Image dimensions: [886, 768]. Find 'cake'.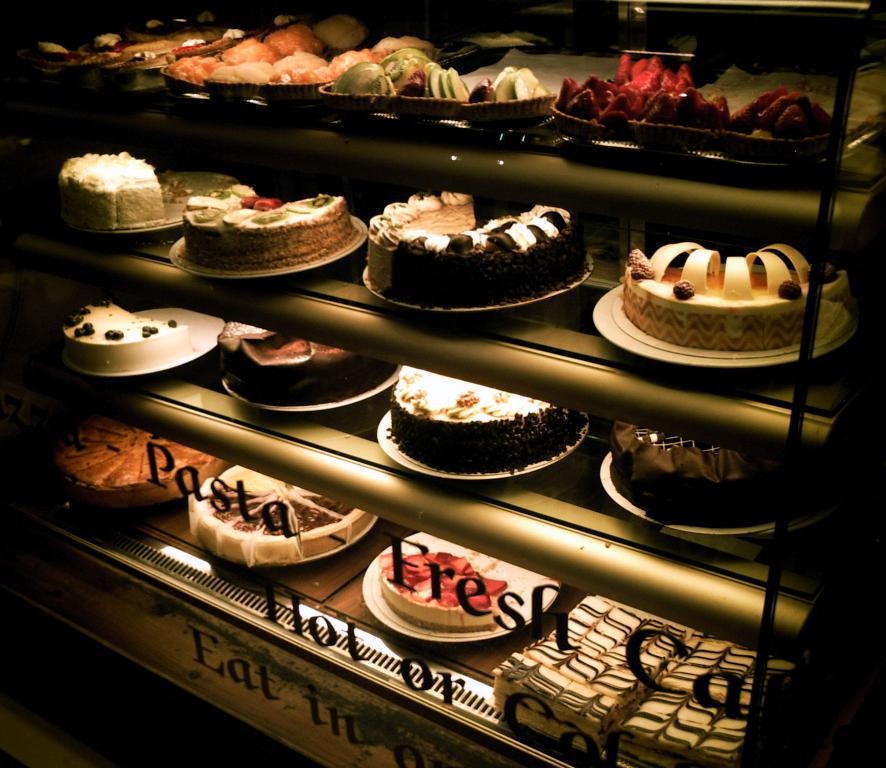
x1=492 y1=596 x2=705 y2=759.
